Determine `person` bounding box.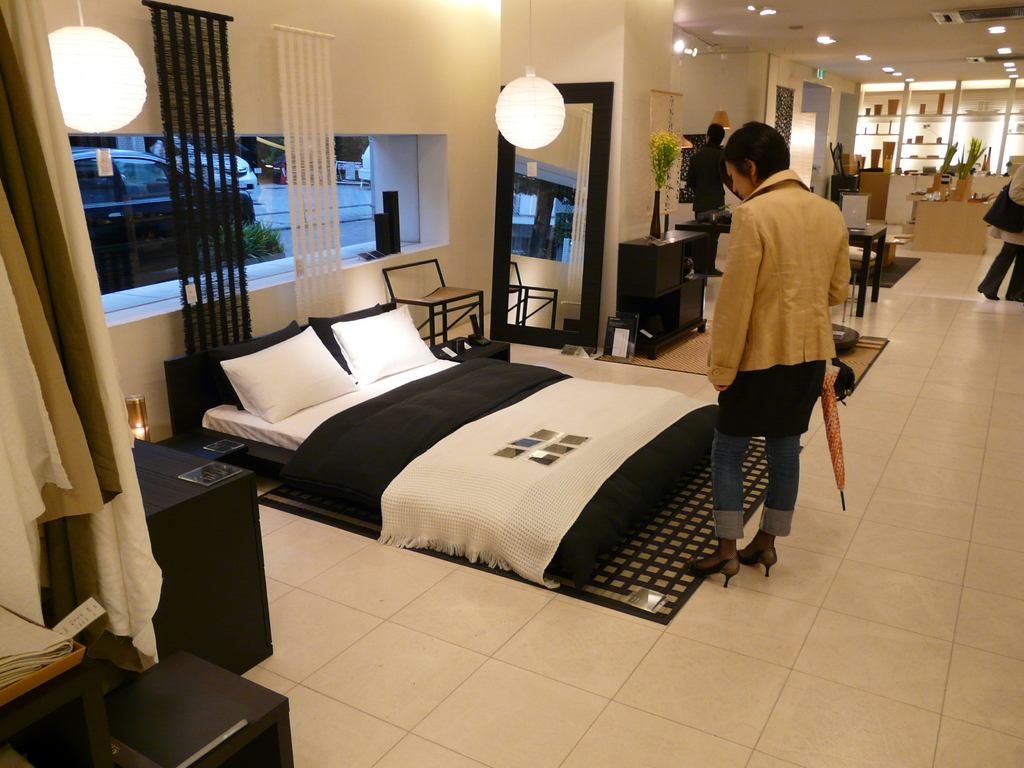
Determined: l=683, t=118, r=852, b=590.
